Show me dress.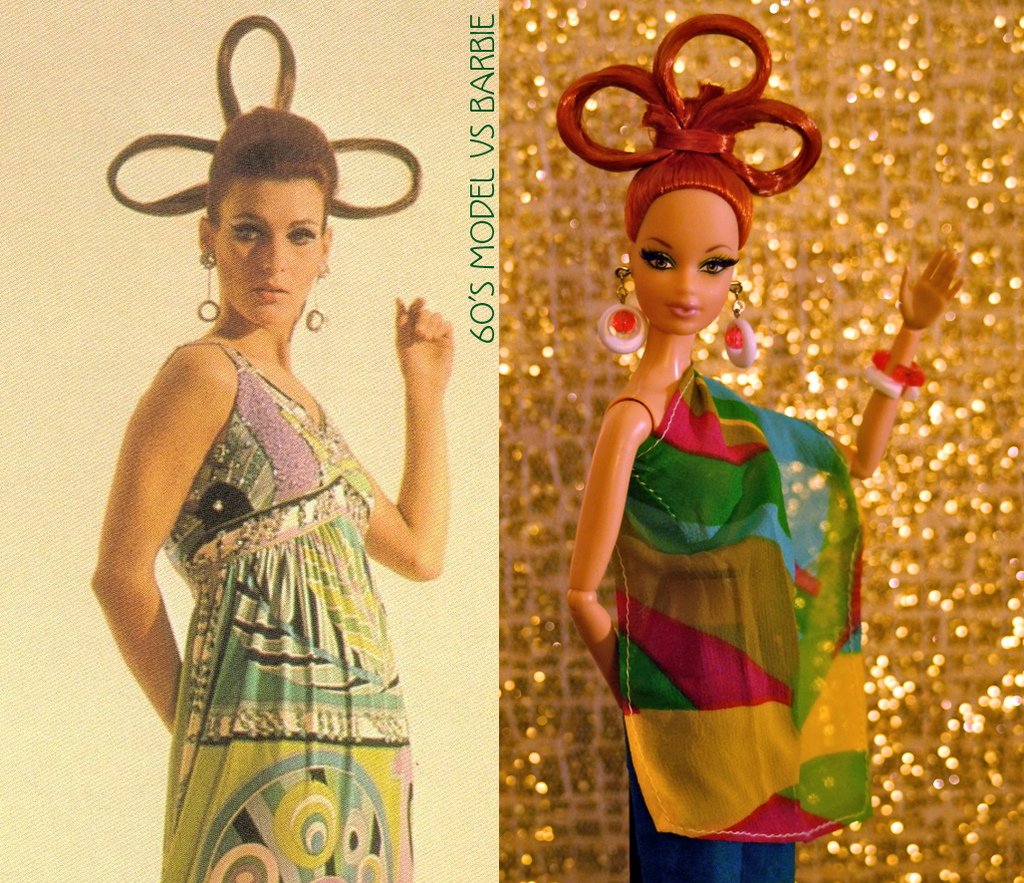
dress is here: box=[157, 340, 416, 882].
